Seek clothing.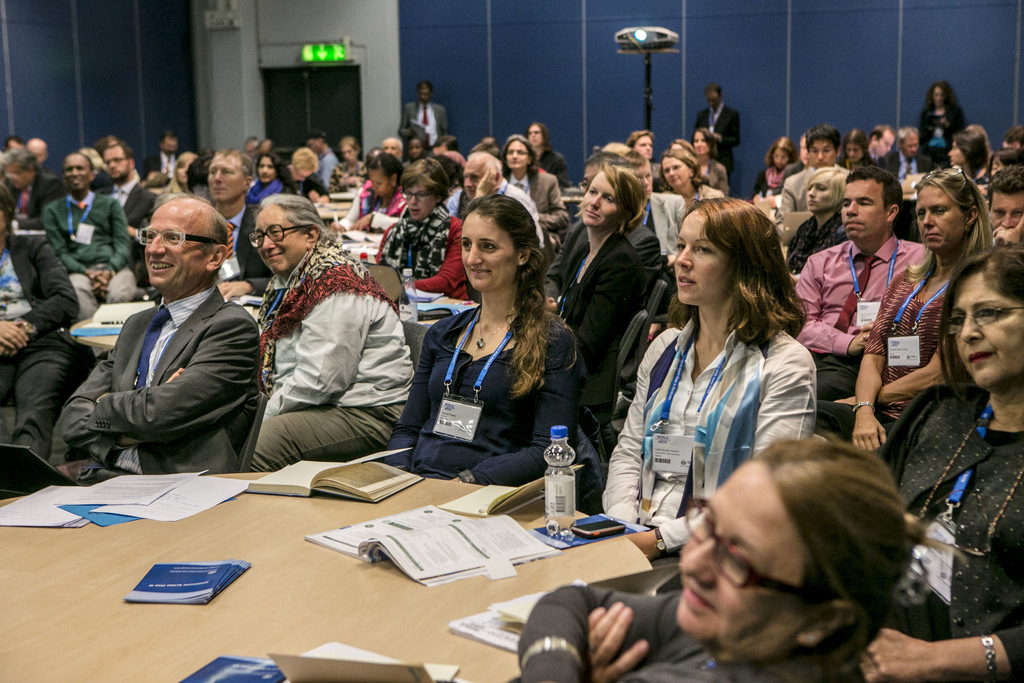
box=[339, 188, 403, 232].
